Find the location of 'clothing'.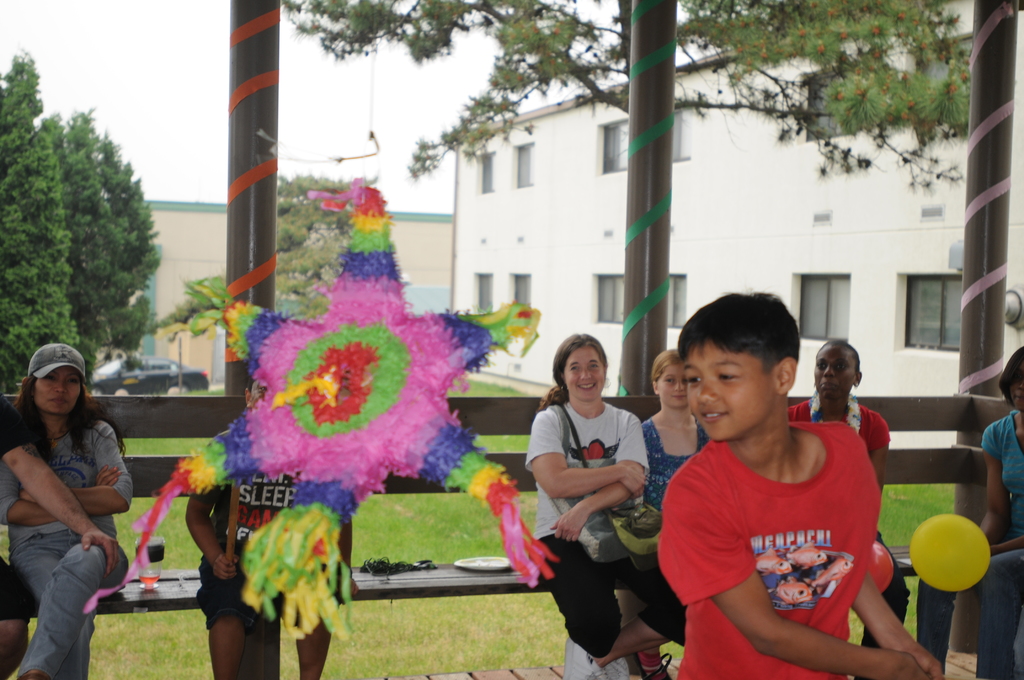
Location: Rect(680, 419, 895, 654).
